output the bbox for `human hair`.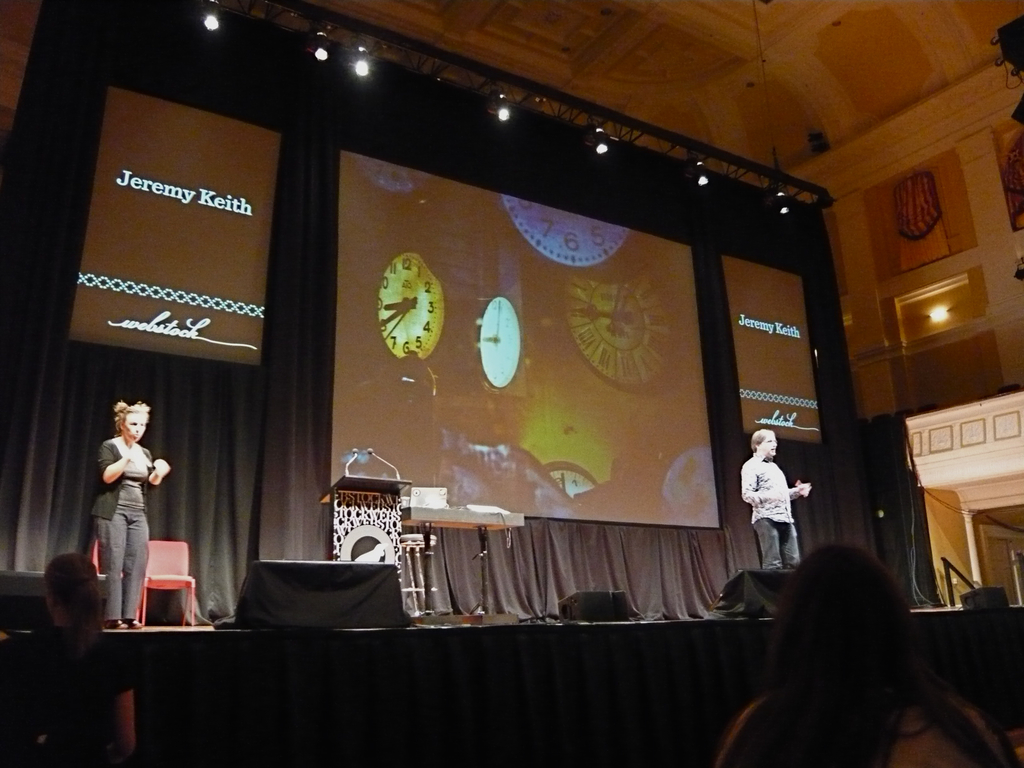
locate(116, 397, 150, 434).
